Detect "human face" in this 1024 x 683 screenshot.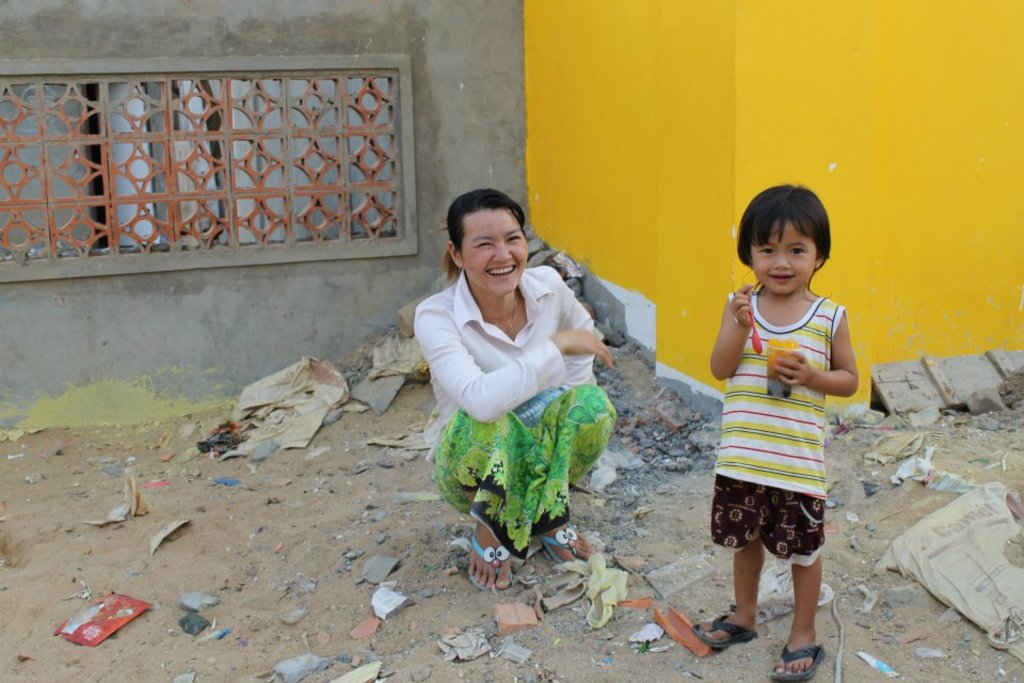
Detection: bbox=(462, 207, 529, 298).
